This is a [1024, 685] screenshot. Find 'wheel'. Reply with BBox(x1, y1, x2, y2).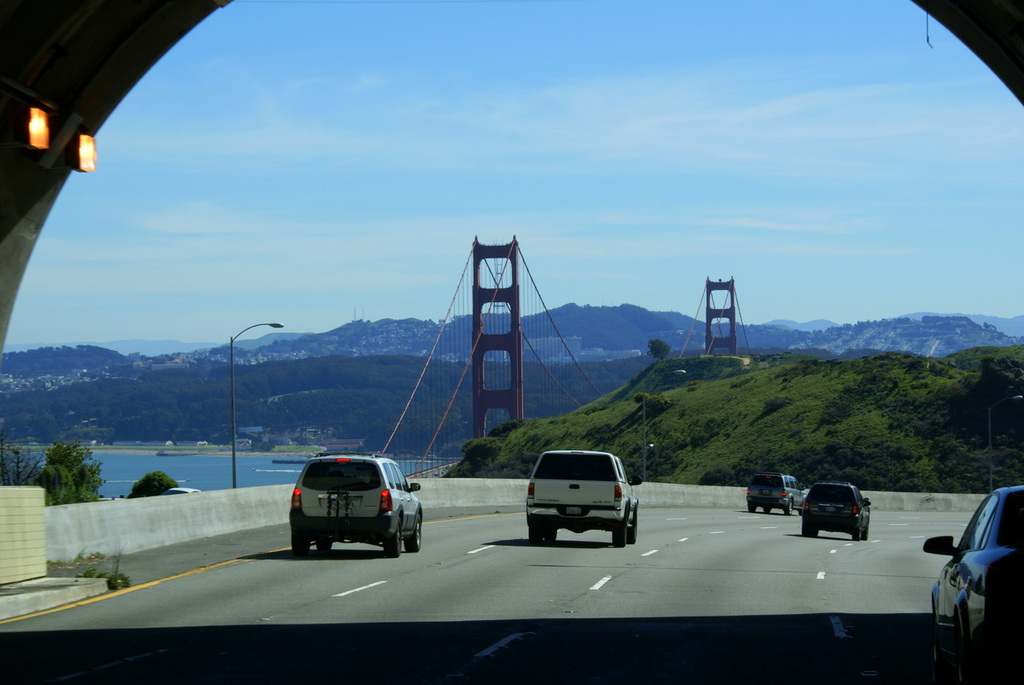
BBox(852, 528, 862, 541).
